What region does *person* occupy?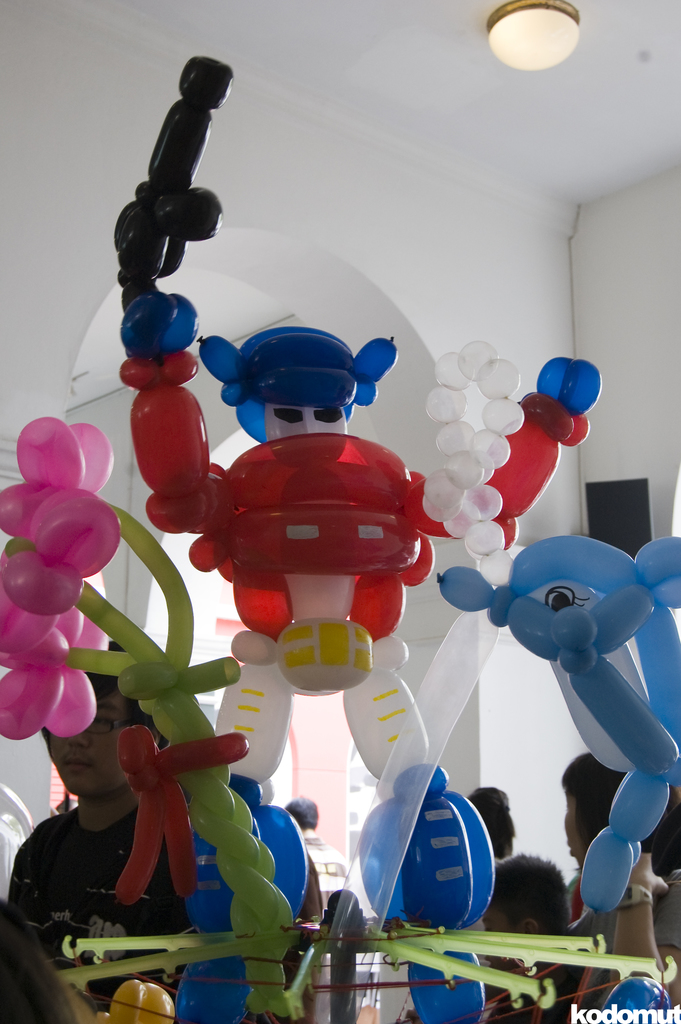
561,753,680,1017.
